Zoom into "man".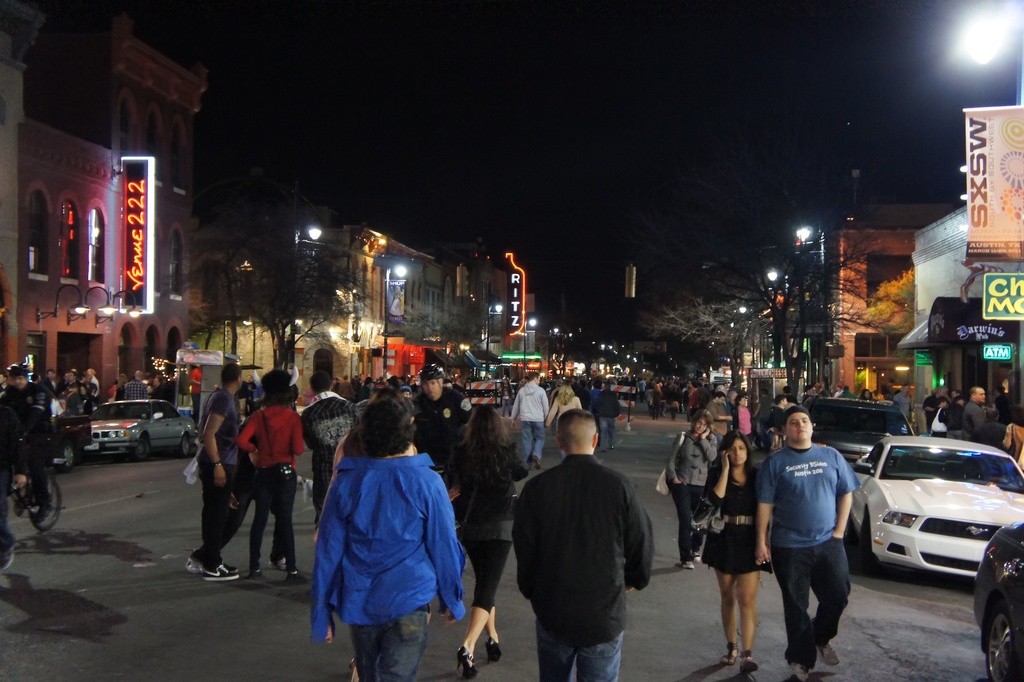
Zoom target: left=666, top=409, right=715, bottom=572.
